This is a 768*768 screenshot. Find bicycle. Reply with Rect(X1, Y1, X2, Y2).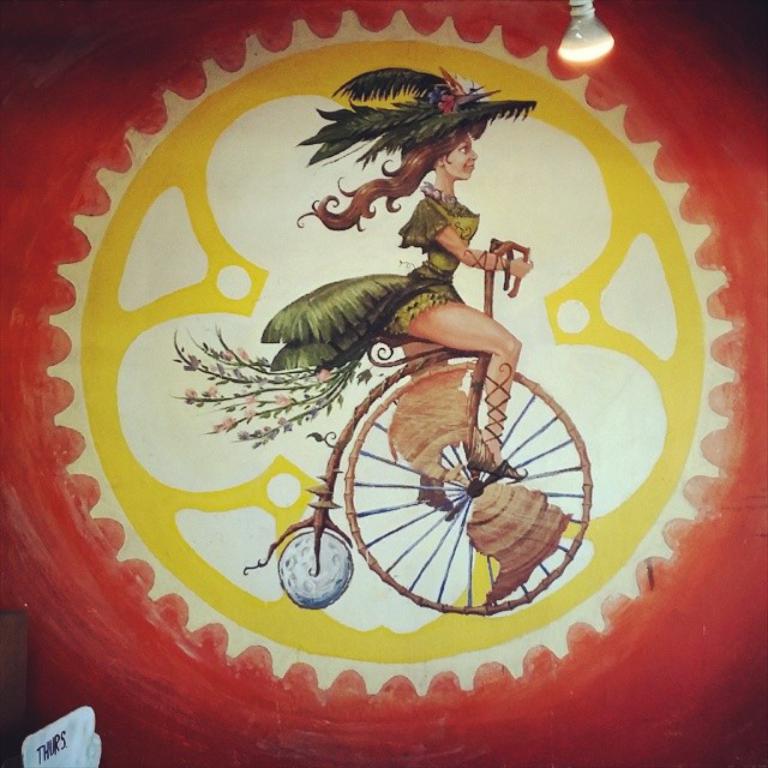
Rect(271, 221, 613, 674).
